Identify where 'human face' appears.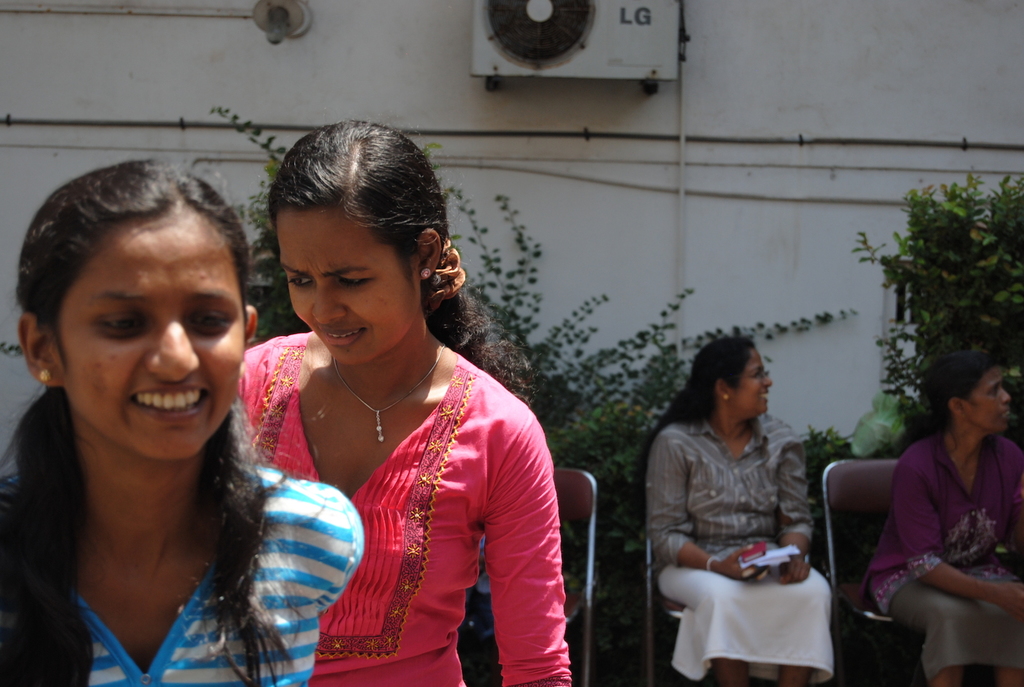
Appears at 63:197:243:455.
